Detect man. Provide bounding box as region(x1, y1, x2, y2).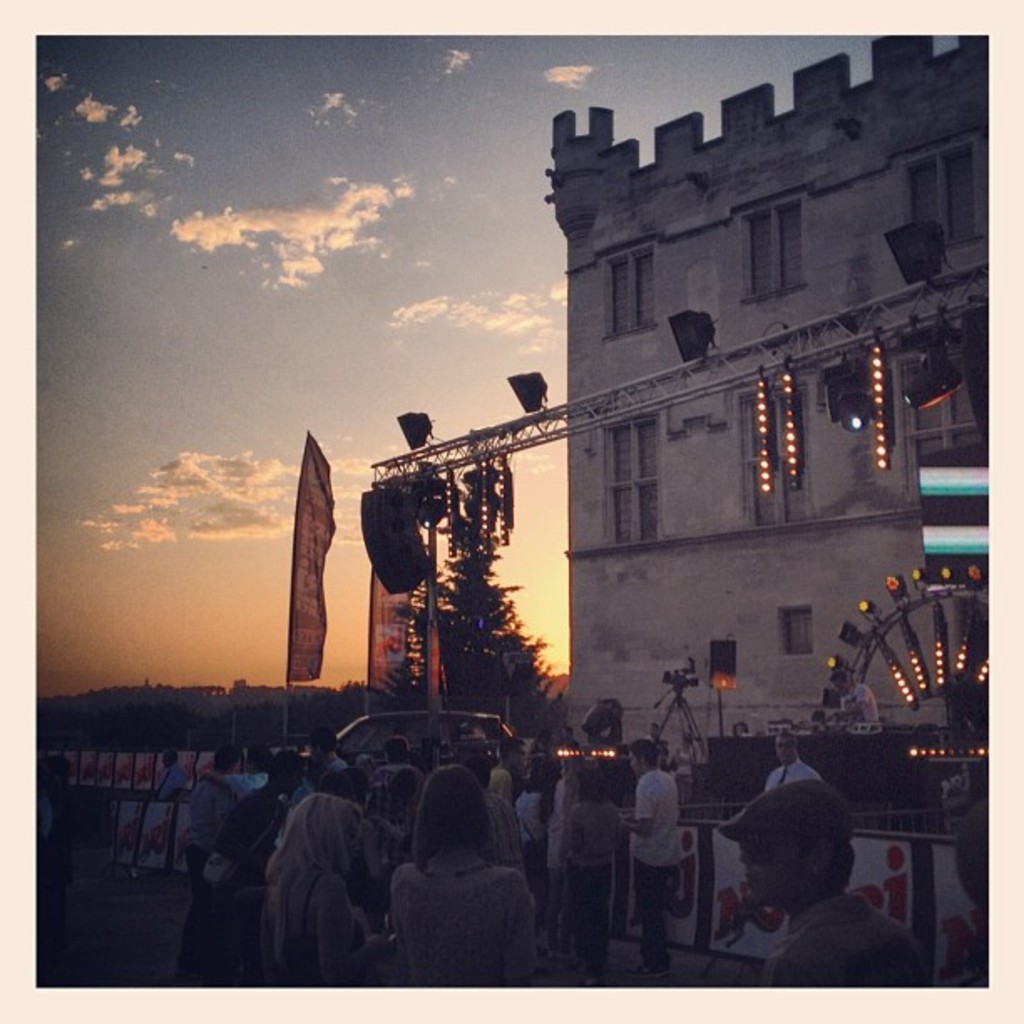
region(624, 738, 686, 975).
